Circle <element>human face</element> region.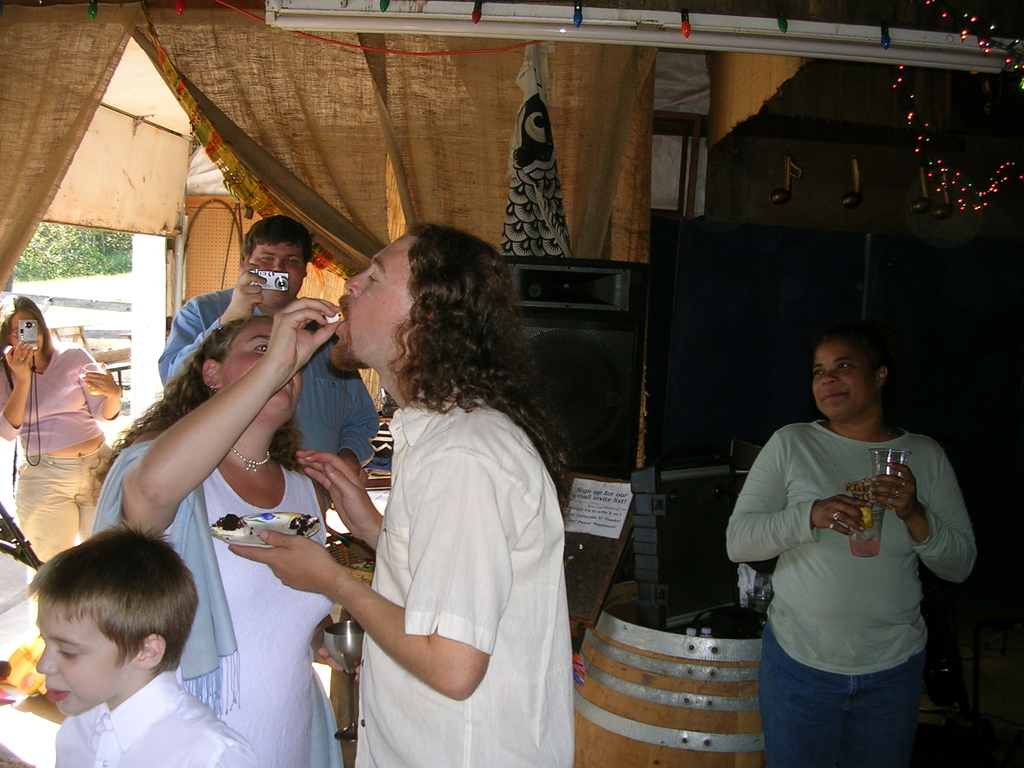
Region: bbox=(250, 244, 305, 303).
